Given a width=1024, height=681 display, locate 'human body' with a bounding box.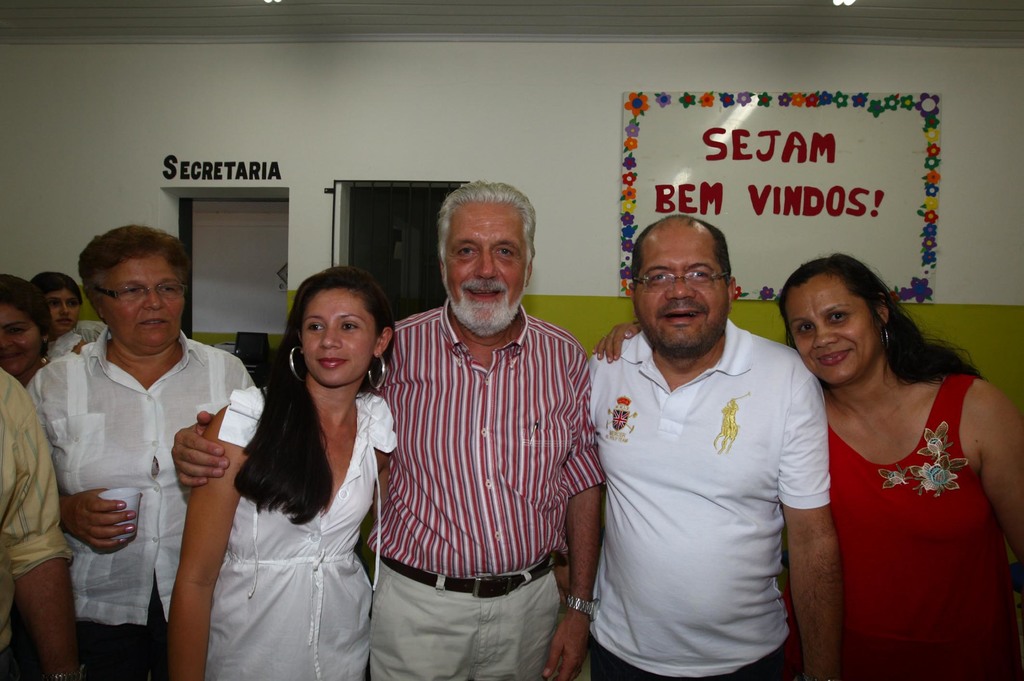
Located: 789:264:1016:680.
